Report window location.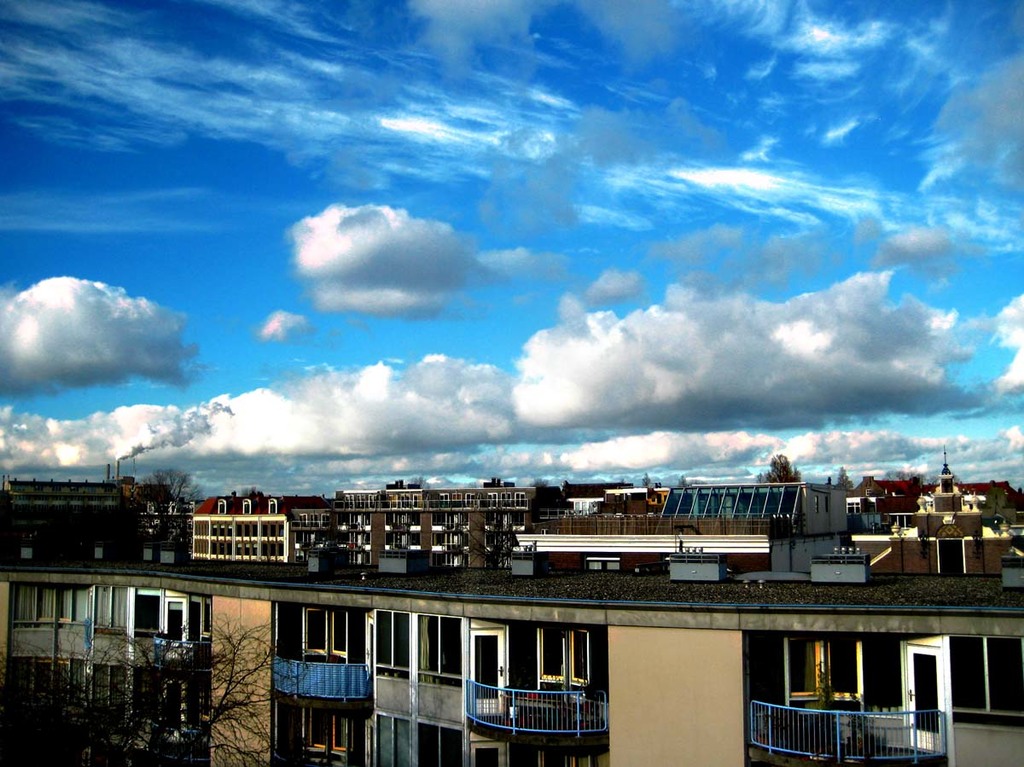
Report: (x1=354, y1=494, x2=369, y2=514).
